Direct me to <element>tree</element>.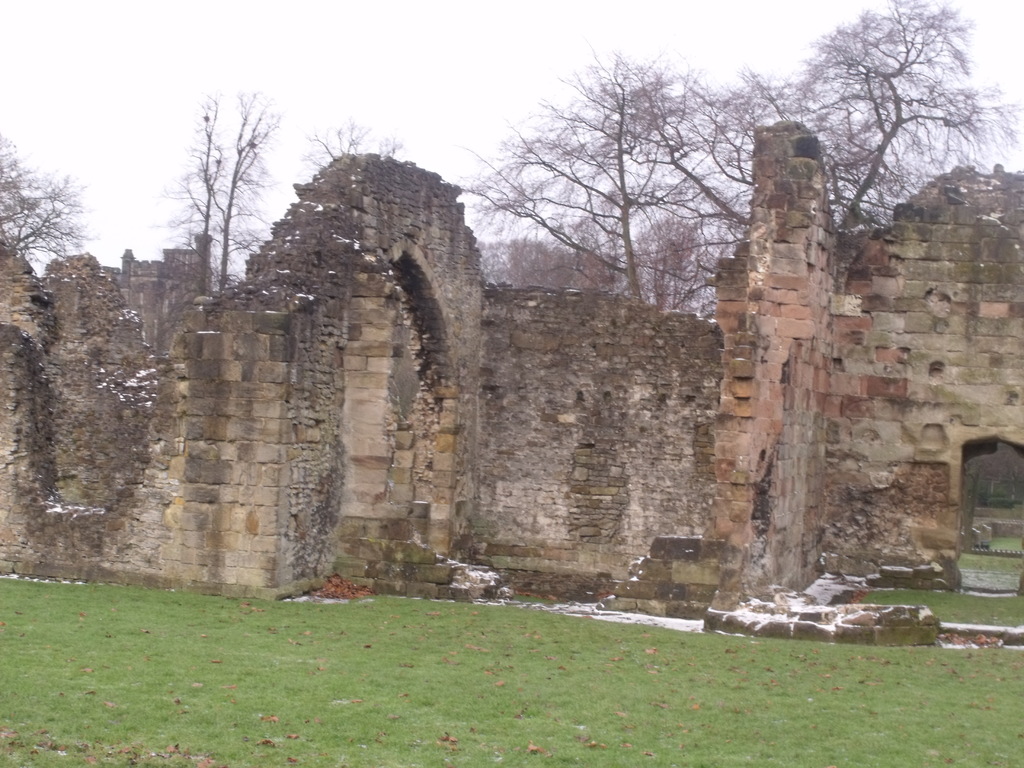
Direction: {"left": 731, "top": 0, "right": 1018, "bottom": 220}.
